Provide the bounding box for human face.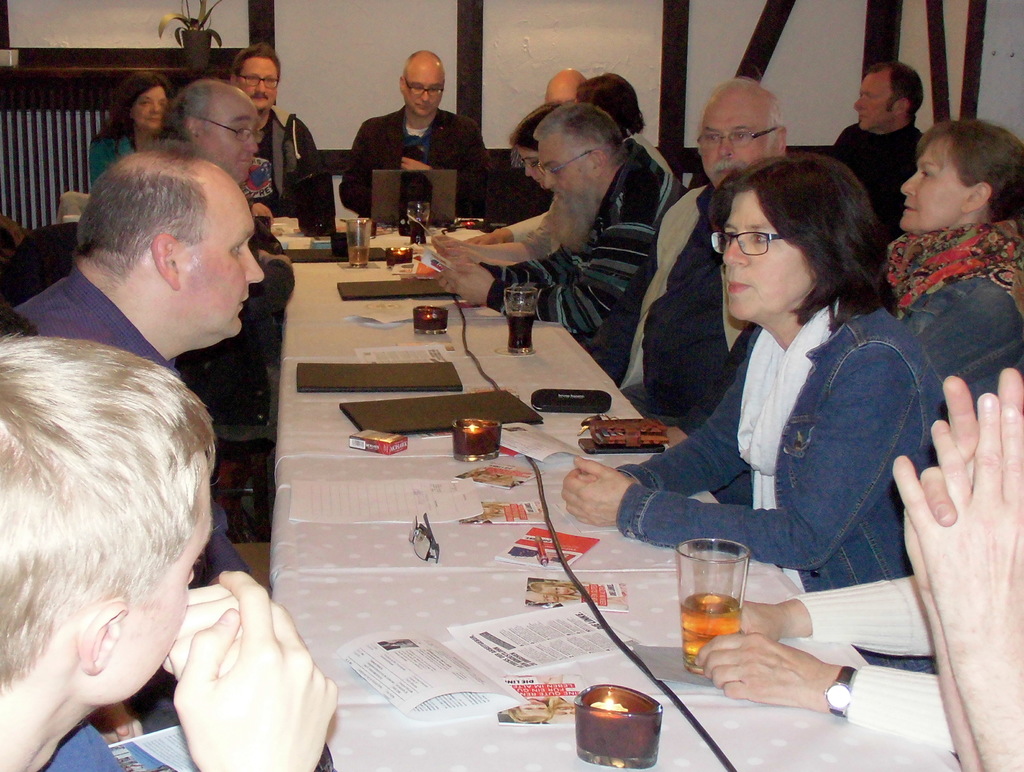
Rect(111, 460, 216, 709).
